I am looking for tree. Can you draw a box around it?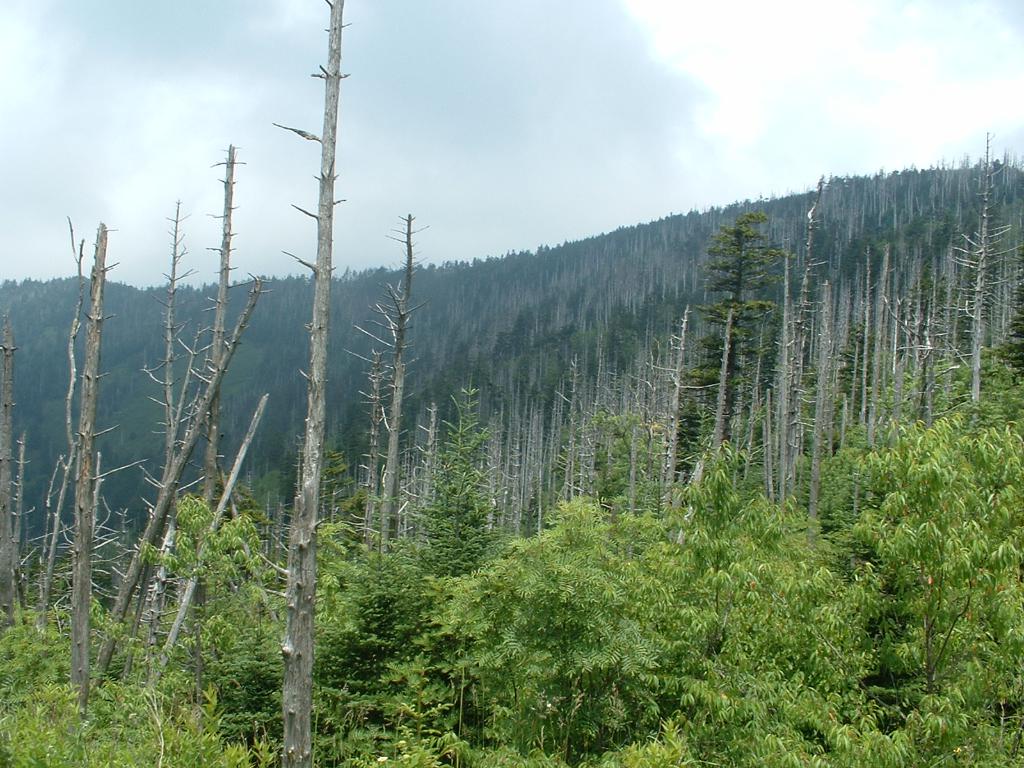
Sure, the bounding box is (365,209,426,555).
